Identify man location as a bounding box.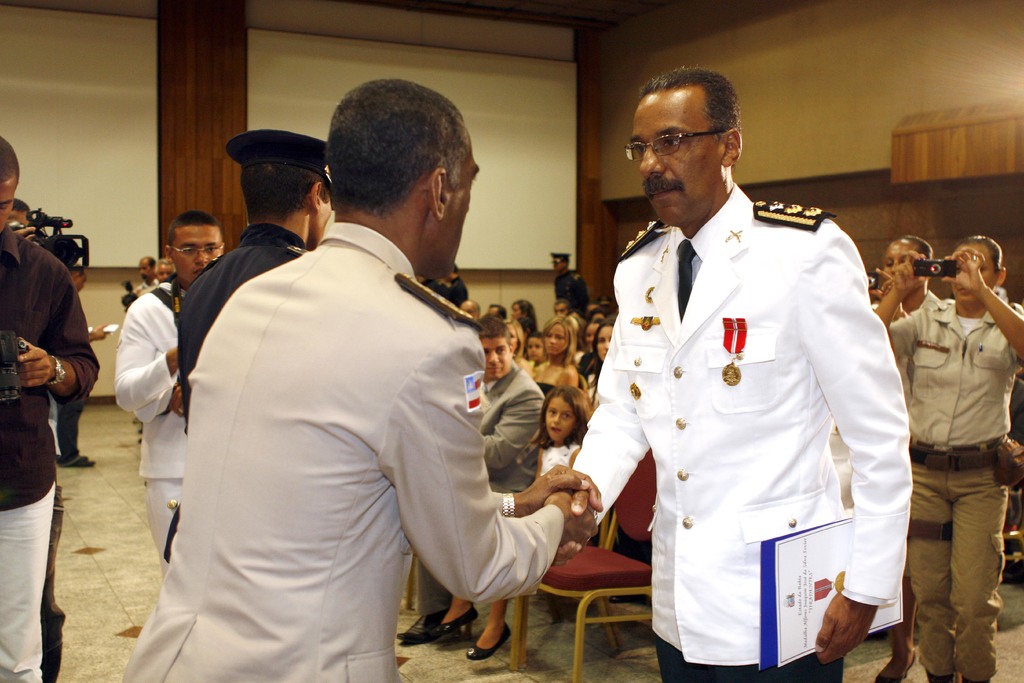
region(131, 252, 157, 300).
